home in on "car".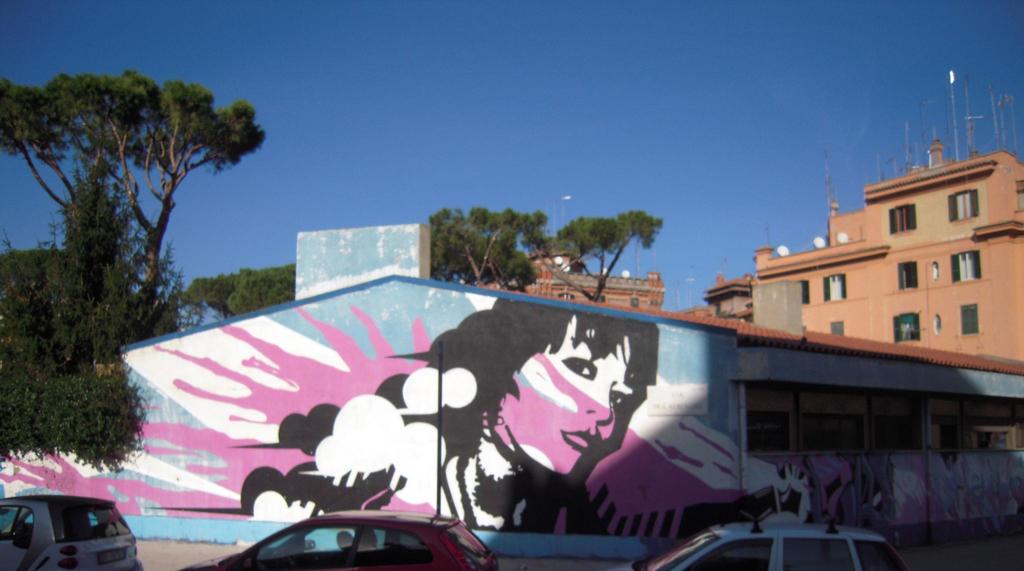
Homed in at [left=634, top=515, right=901, bottom=570].
